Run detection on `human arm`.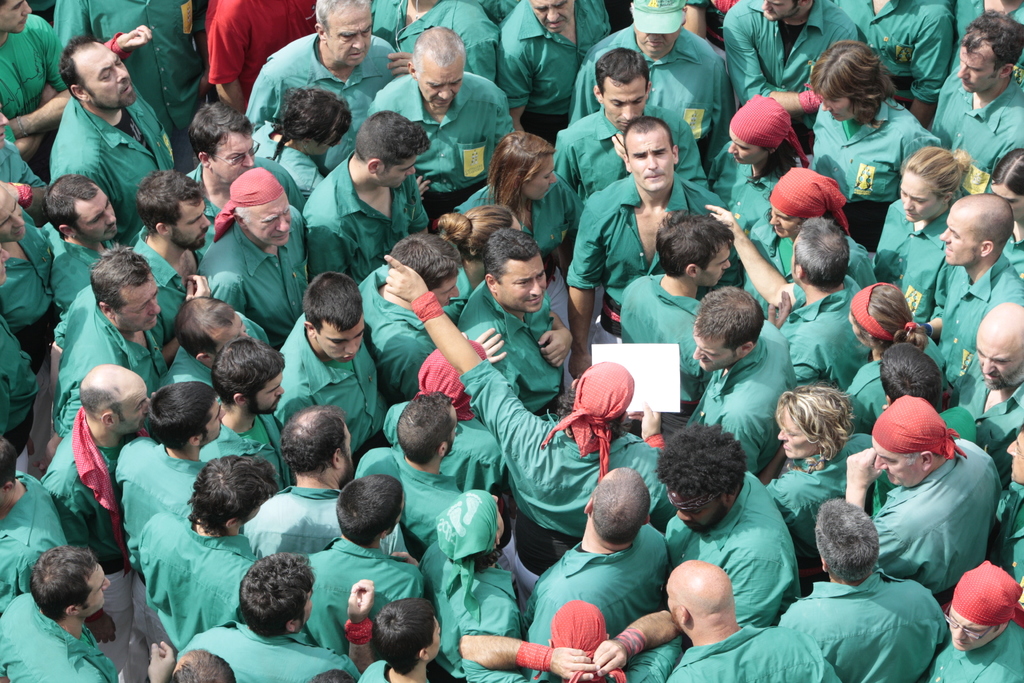
Result: 540,305,568,374.
